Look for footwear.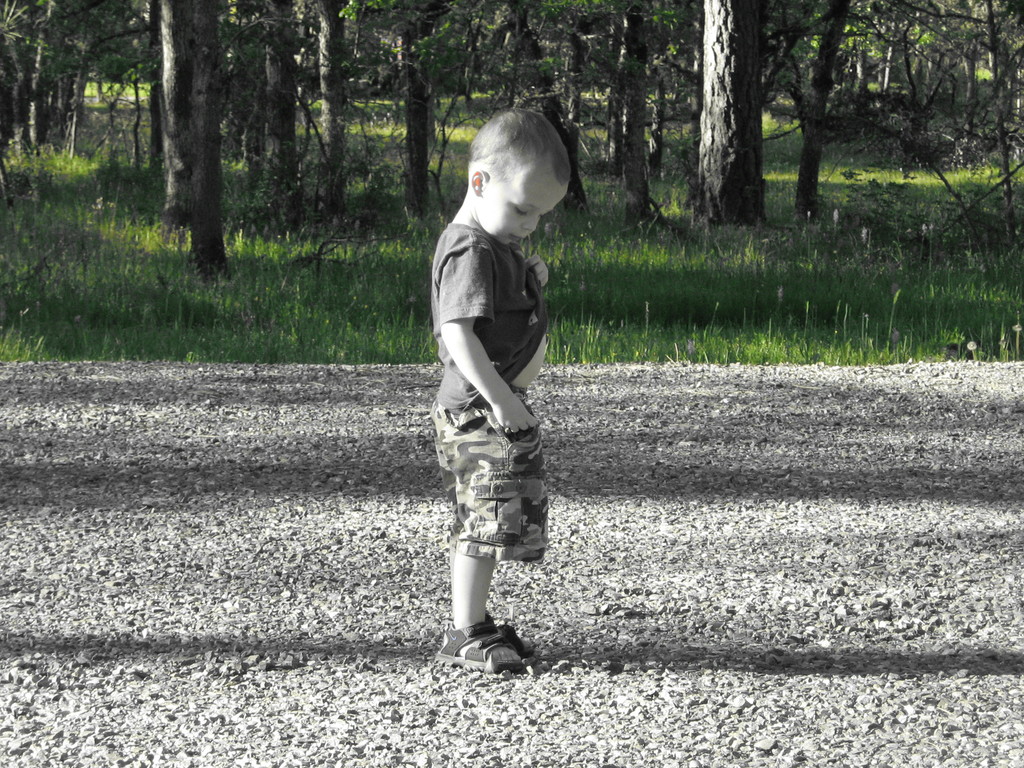
Found: 501/623/527/653.
